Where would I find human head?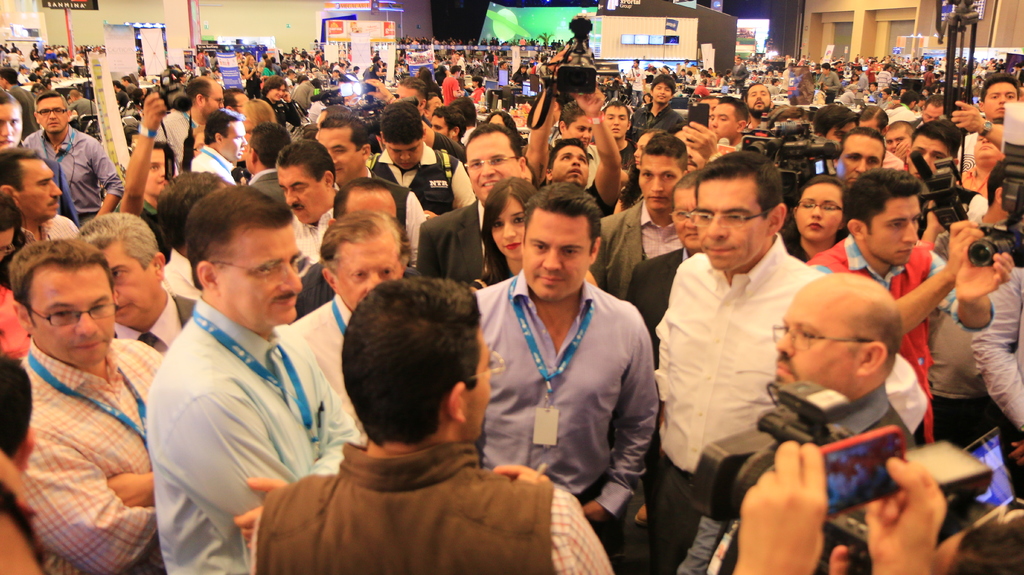
At {"left": 767, "top": 105, "right": 809, "bottom": 127}.
